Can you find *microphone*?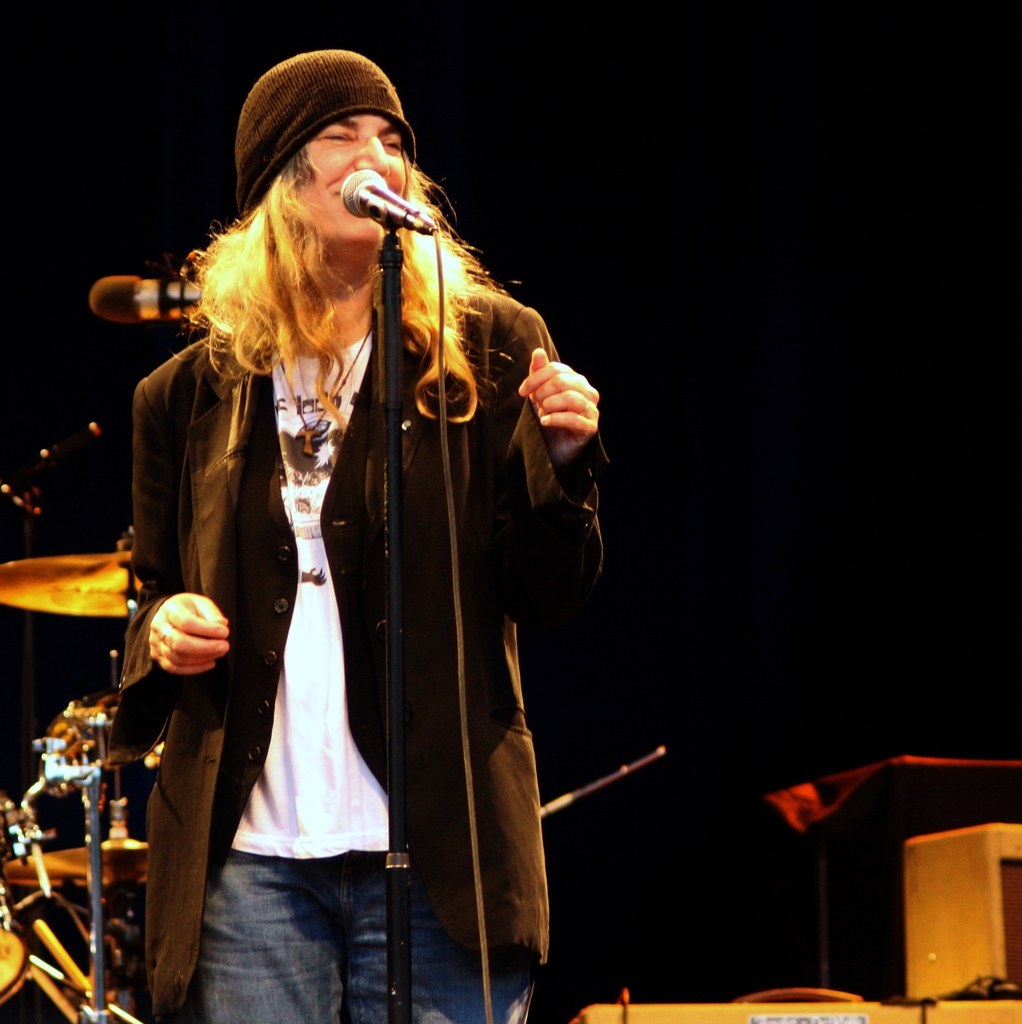
Yes, bounding box: box(337, 170, 435, 239).
